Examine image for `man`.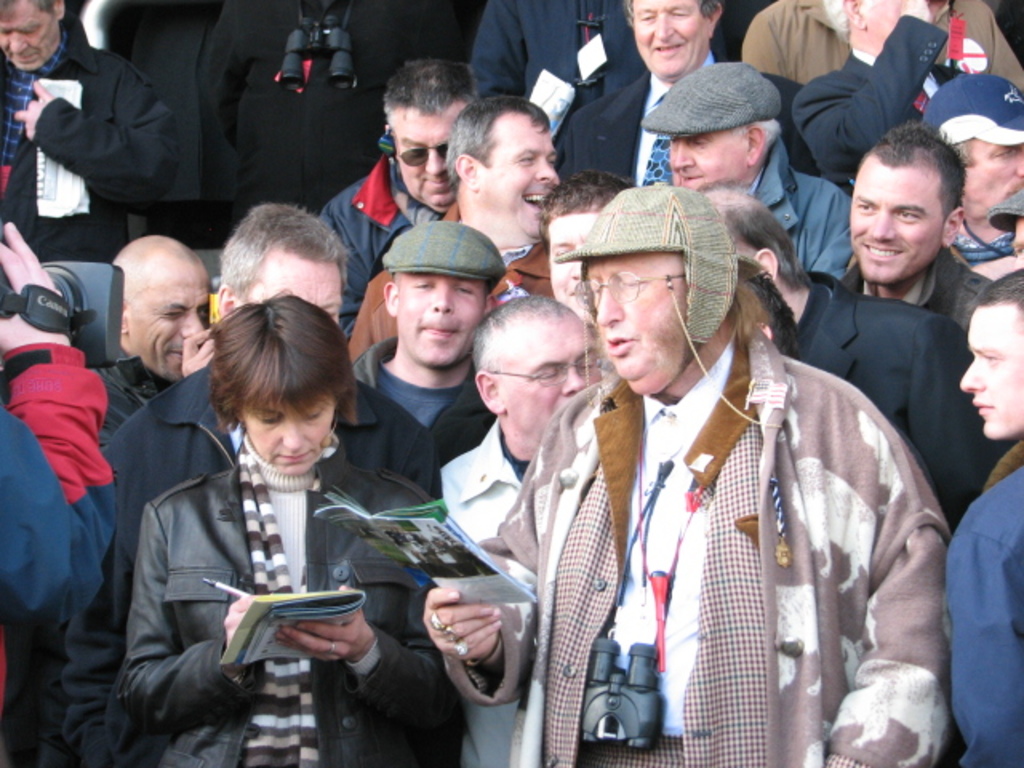
Examination result: [left=56, top=195, right=445, bottom=766].
